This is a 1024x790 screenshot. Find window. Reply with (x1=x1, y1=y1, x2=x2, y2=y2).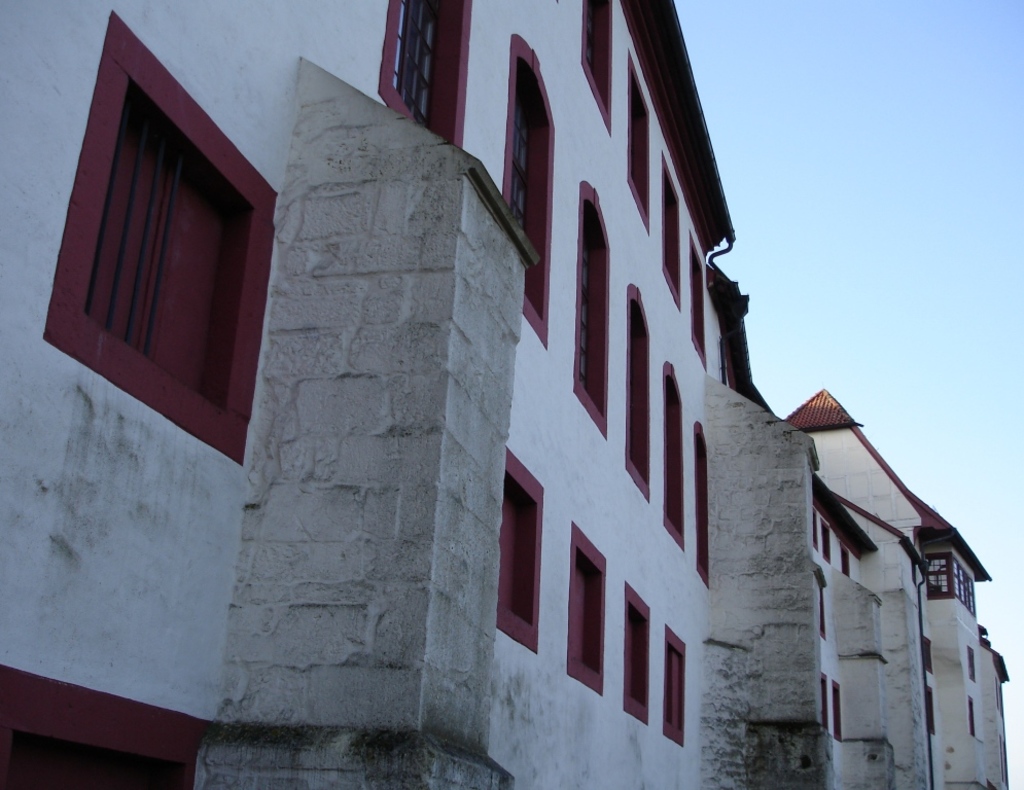
(x1=819, y1=672, x2=829, y2=731).
